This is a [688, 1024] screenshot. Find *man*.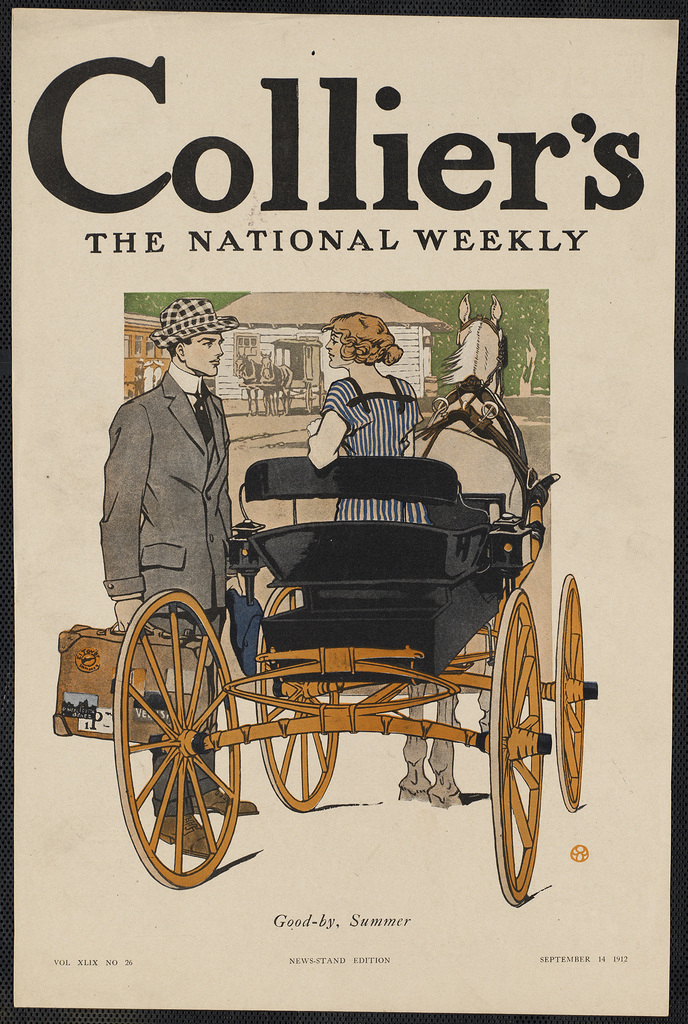
Bounding box: (99,290,238,846).
